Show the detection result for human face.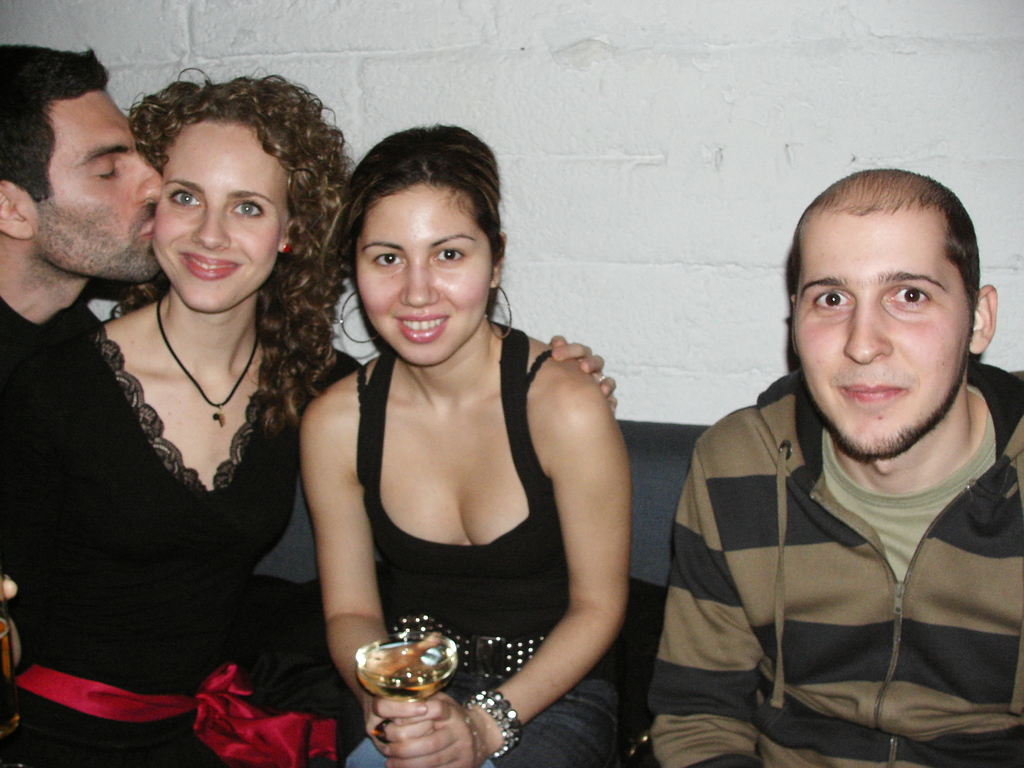
356 180 490 366.
